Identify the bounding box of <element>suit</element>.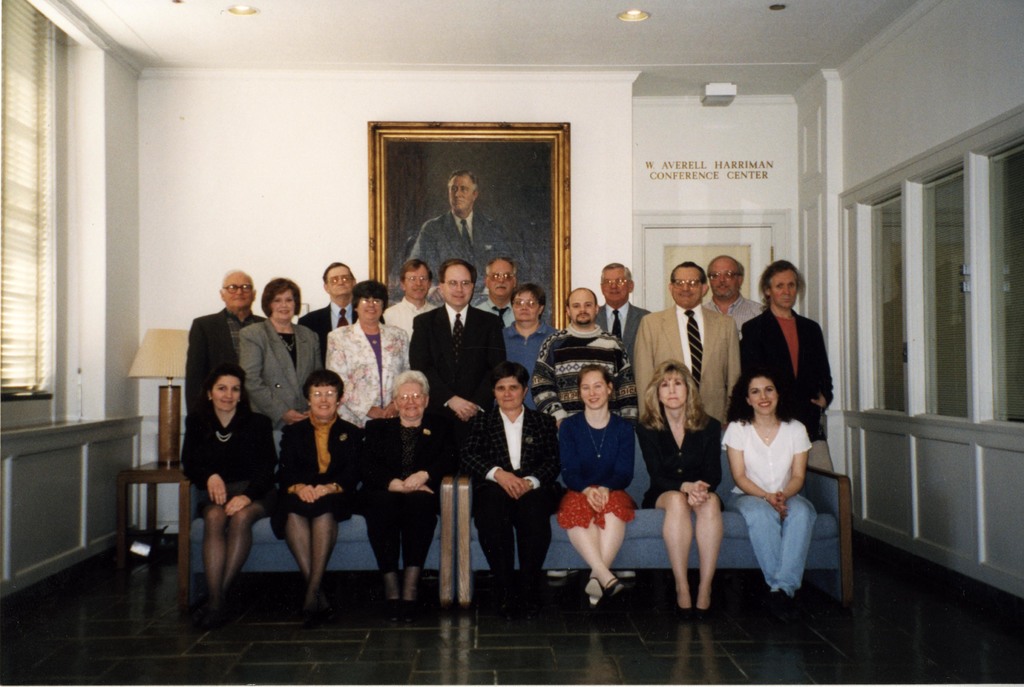
rect(460, 400, 567, 592).
